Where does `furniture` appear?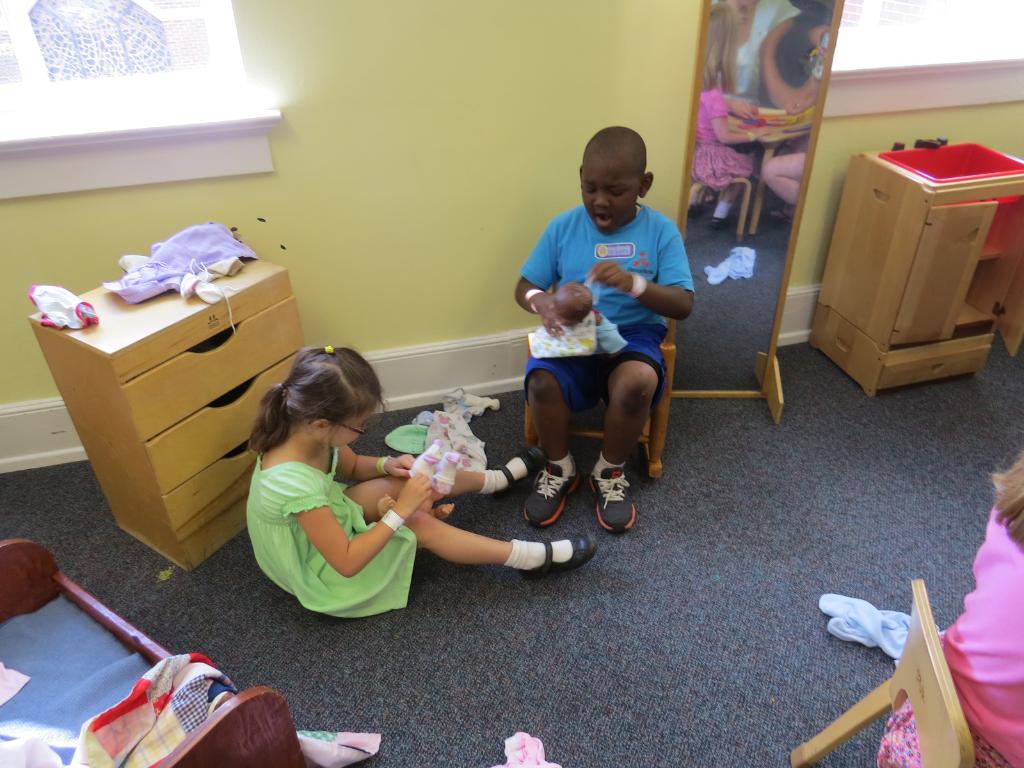
Appears at pyautogui.locateOnScreen(27, 255, 308, 572).
